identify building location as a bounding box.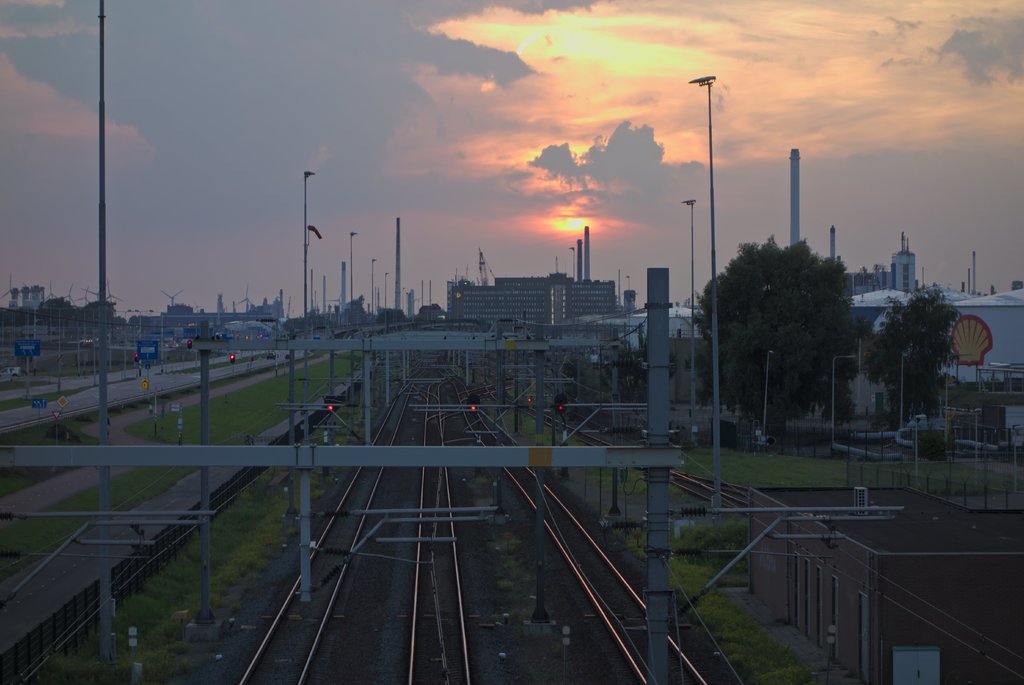
(left=845, top=243, right=918, bottom=298).
